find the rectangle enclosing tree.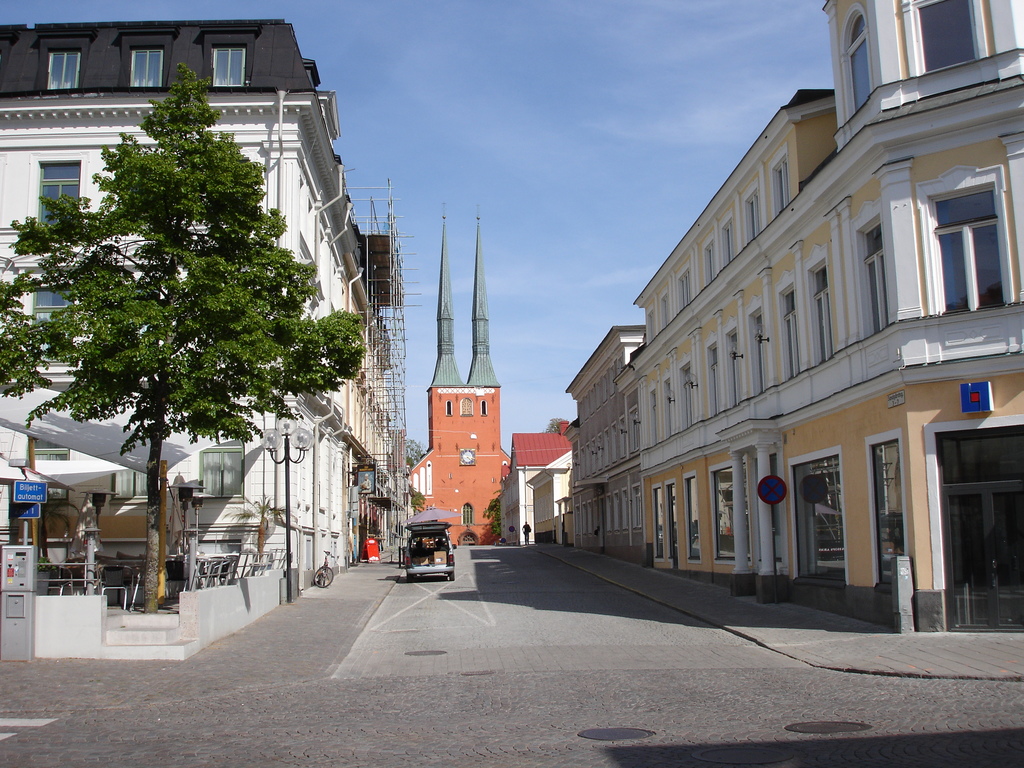
403,436,427,471.
